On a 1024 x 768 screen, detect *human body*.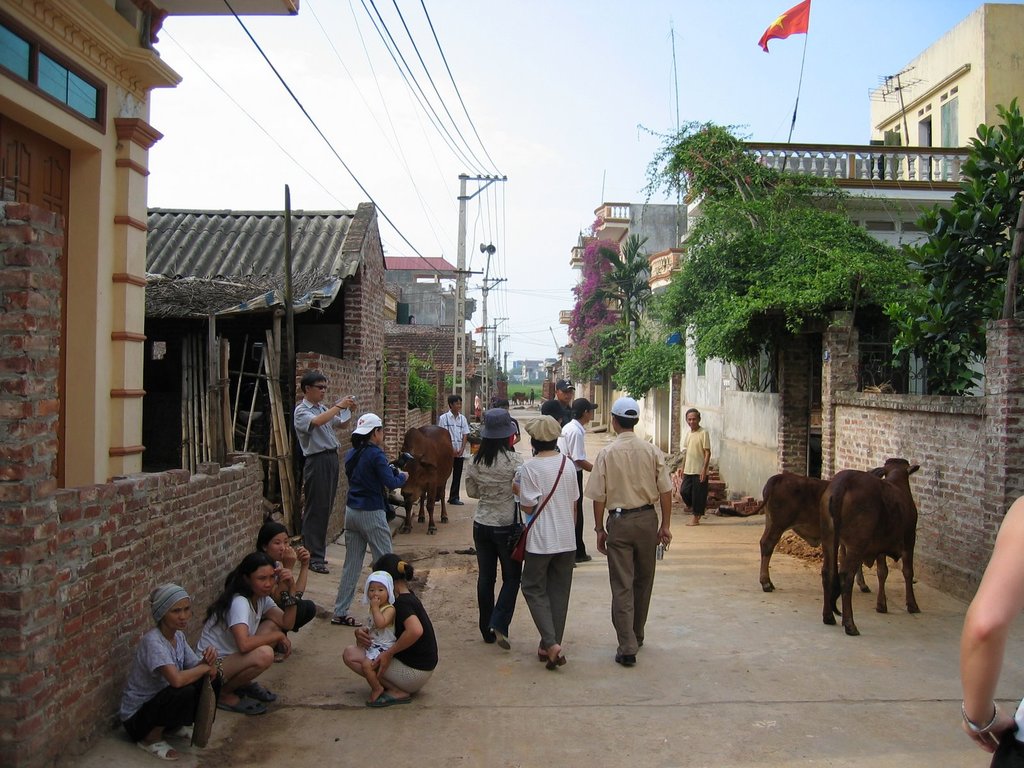
{"x1": 340, "y1": 588, "x2": 444, "y2": 708}.
